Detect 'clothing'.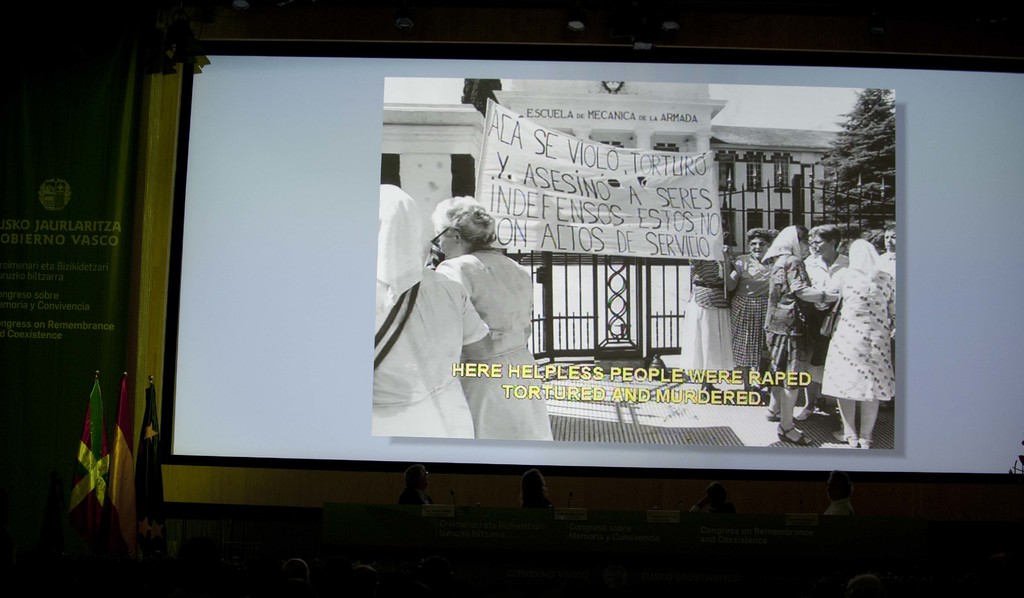
Detected at <box>676,256,739,388</box>.
